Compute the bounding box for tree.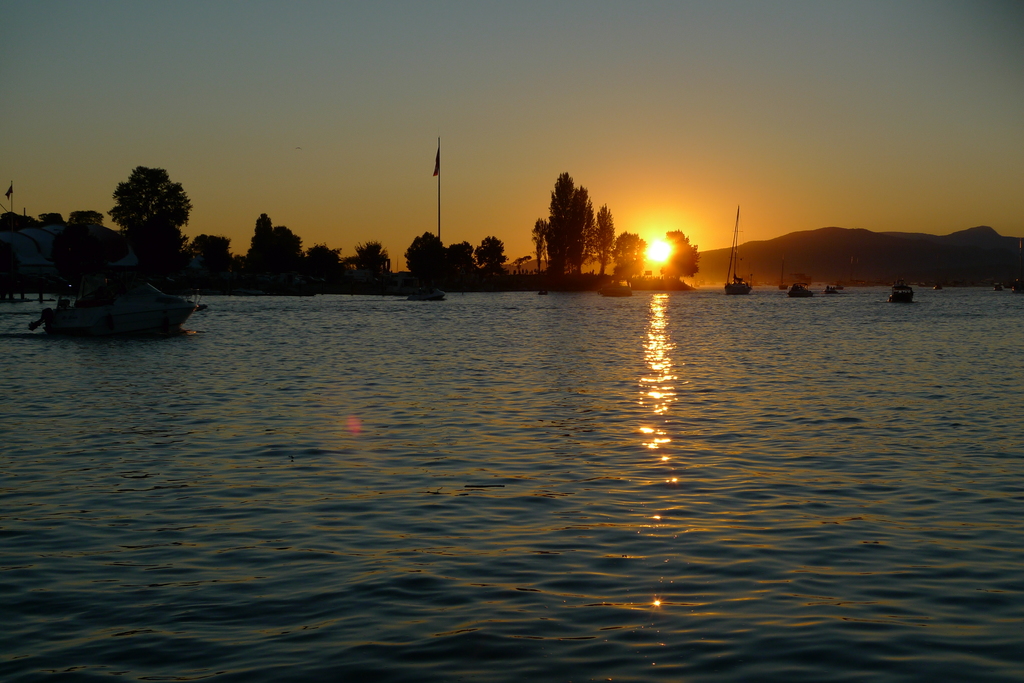
<bbox>444, 246, 480, 285</bbox>.
